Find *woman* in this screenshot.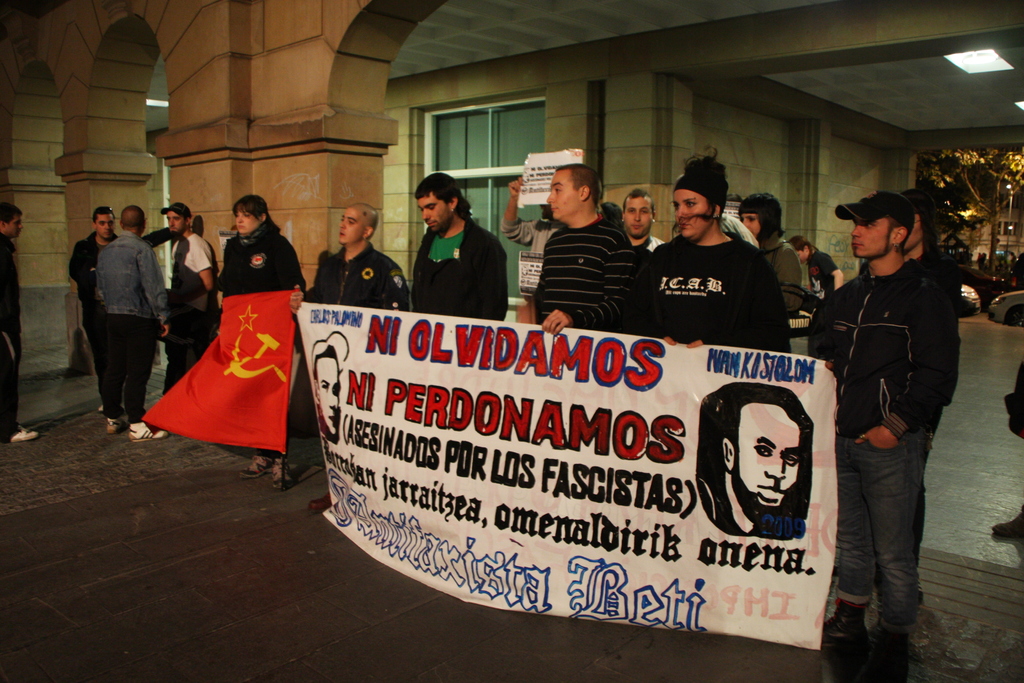
The bounding box for *woman* is (212, 197, 308, 493).
